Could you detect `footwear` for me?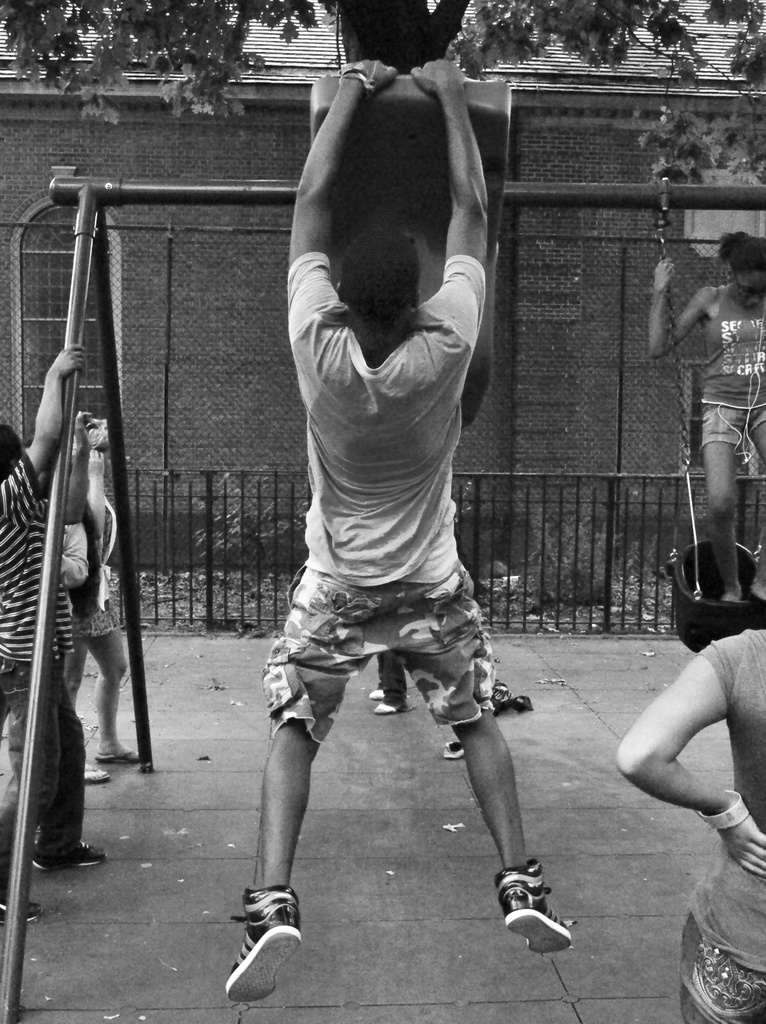
Detection result: <box>4,890,41,914</box>.
